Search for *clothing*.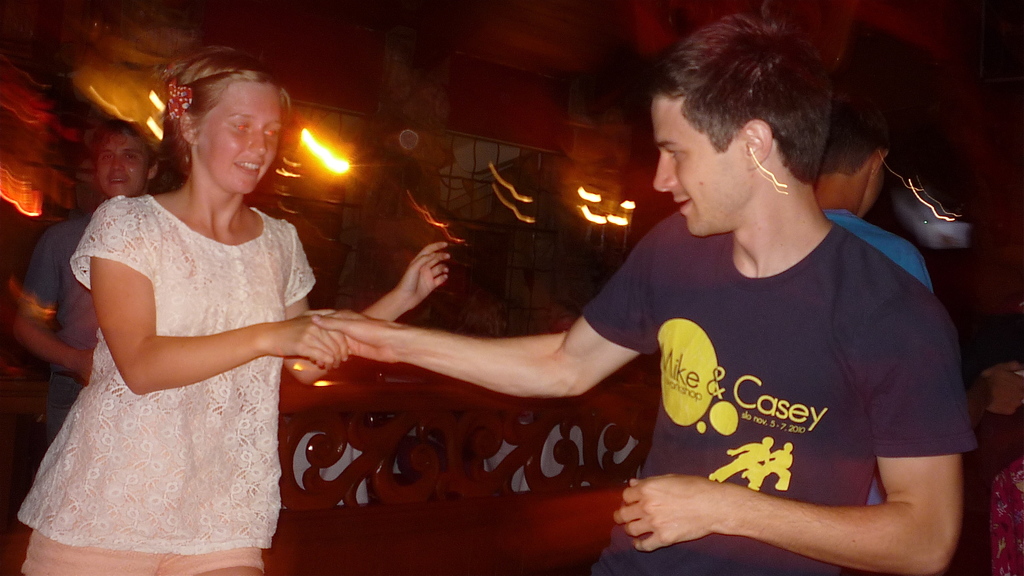
Found at (815,205,934,511).
